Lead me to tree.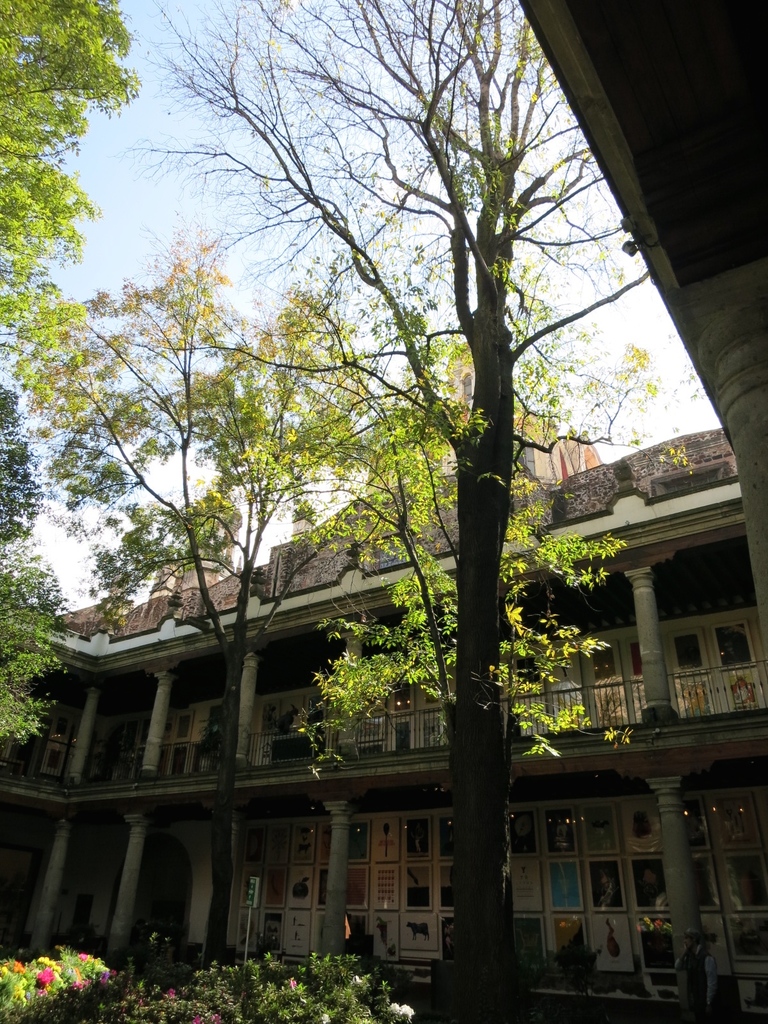
Lead to x1=26 y1=0 x2=717 y2=982.
